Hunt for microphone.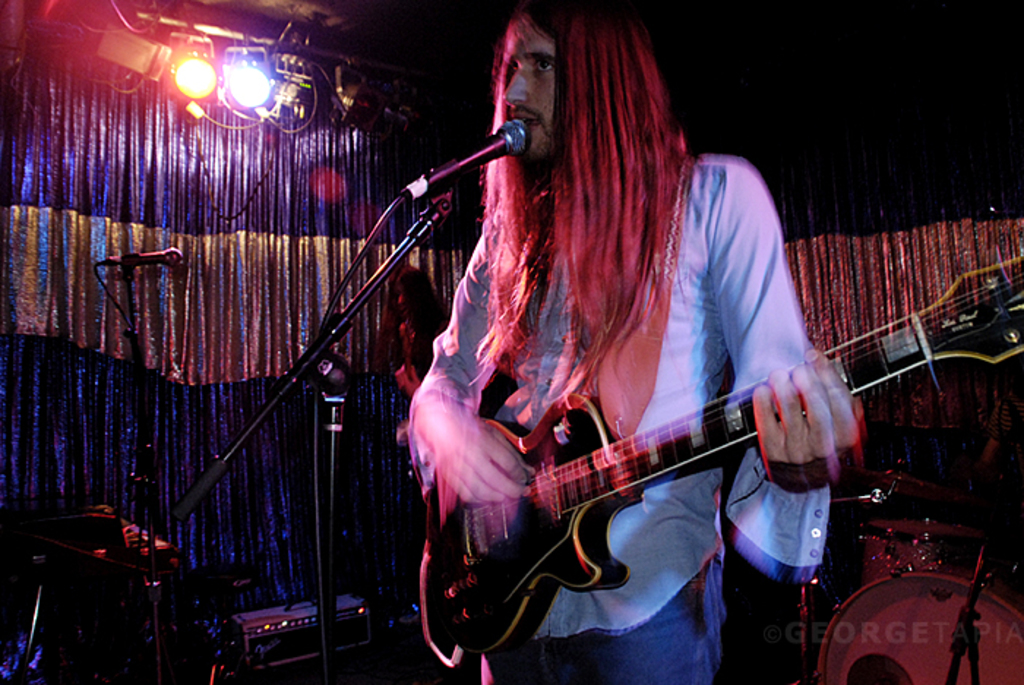
Hunted down at select_region(426, 116, 530, 184).
